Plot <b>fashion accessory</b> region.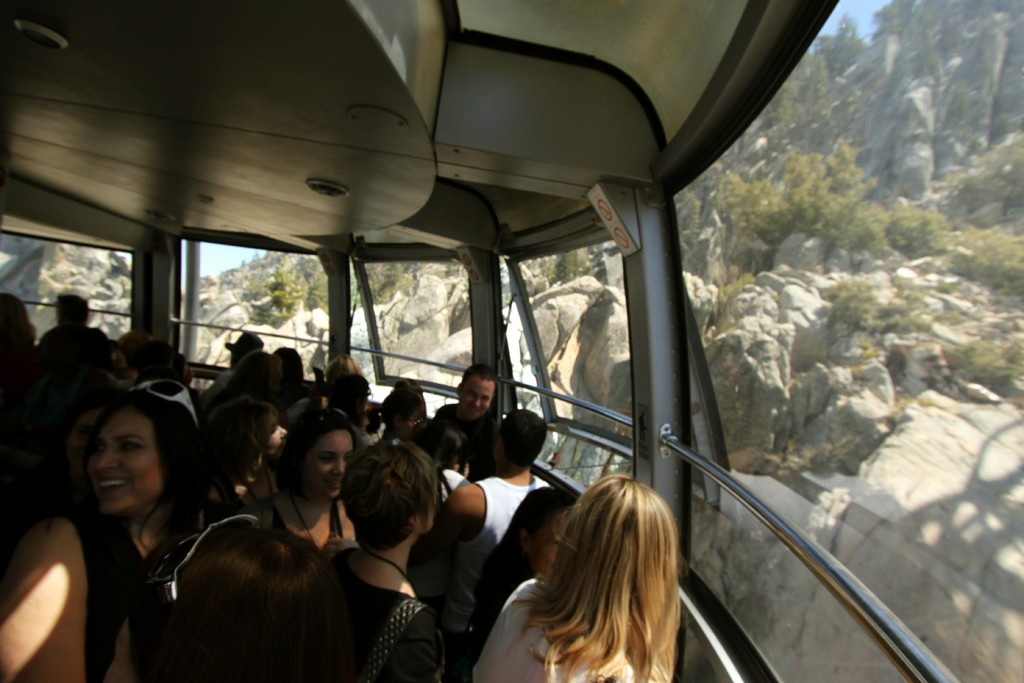
Plotted at x1=406 y1=412 x2=433 y2=432.
